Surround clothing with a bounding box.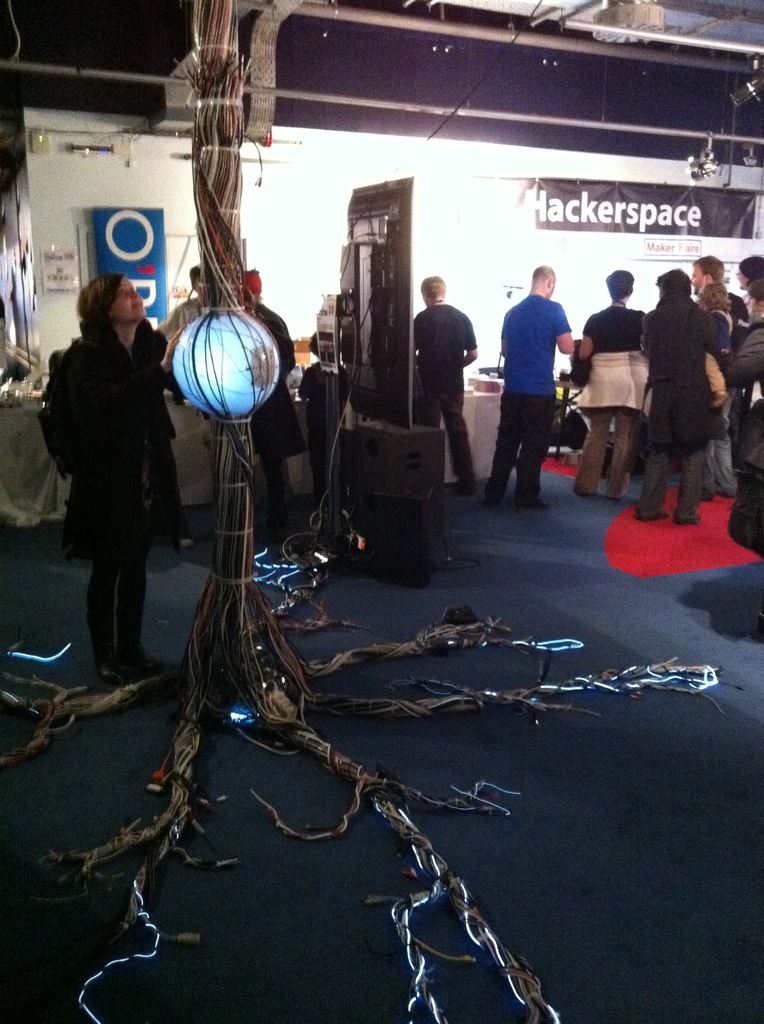
[578,306,641,416].
